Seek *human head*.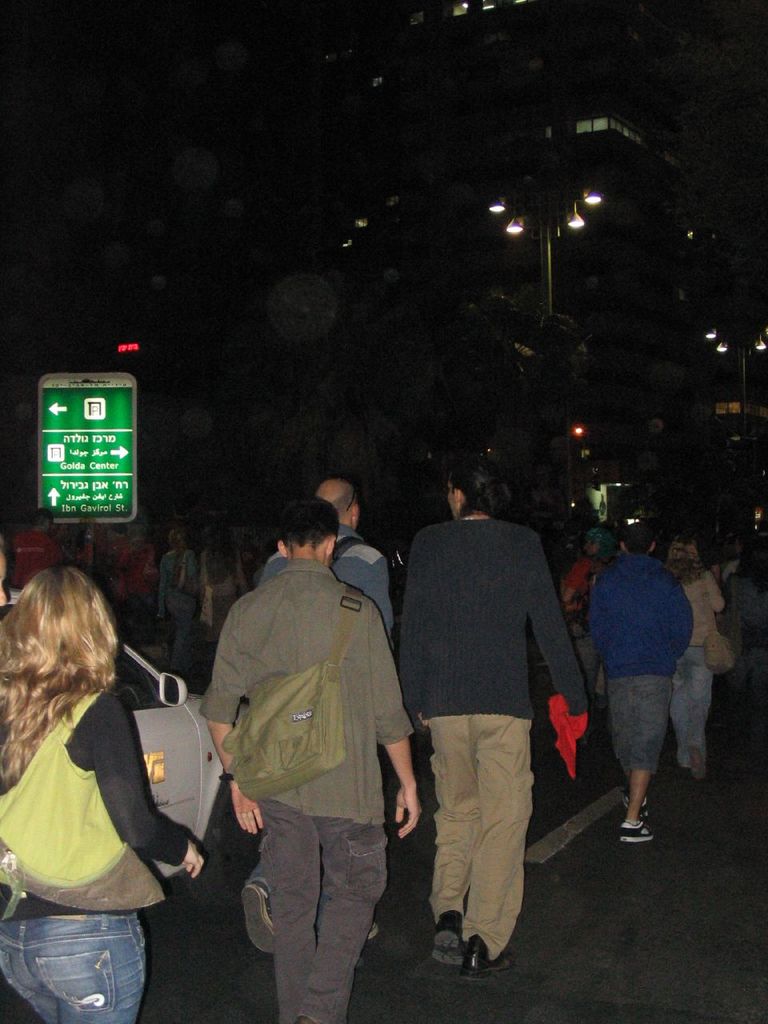
621, 526, 654, 554.
